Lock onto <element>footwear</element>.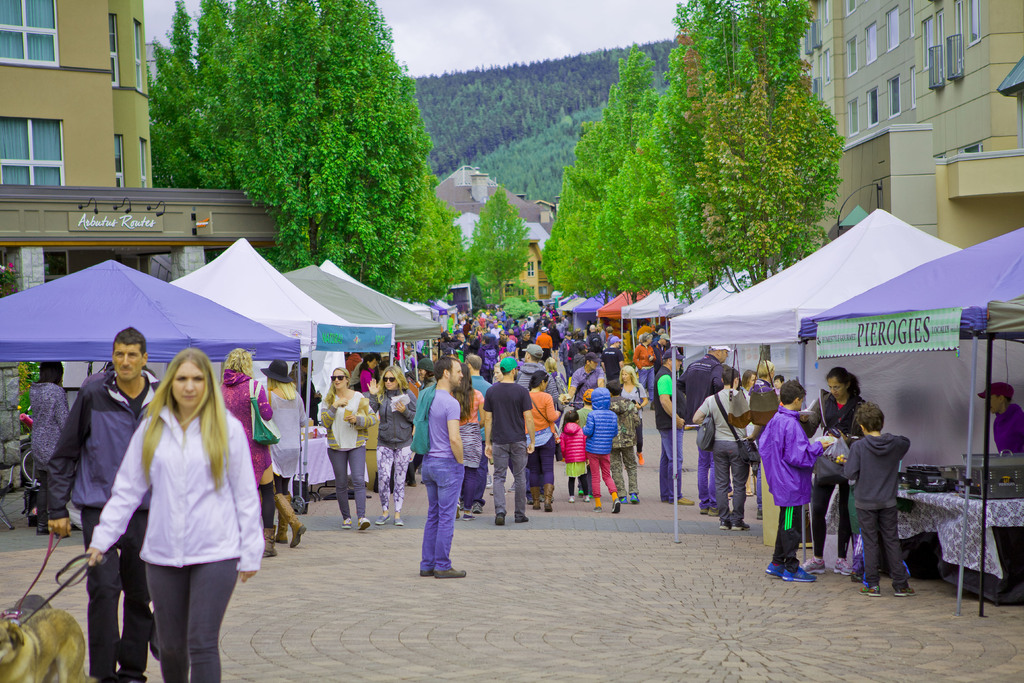
Locked: 576,490,584,495.
